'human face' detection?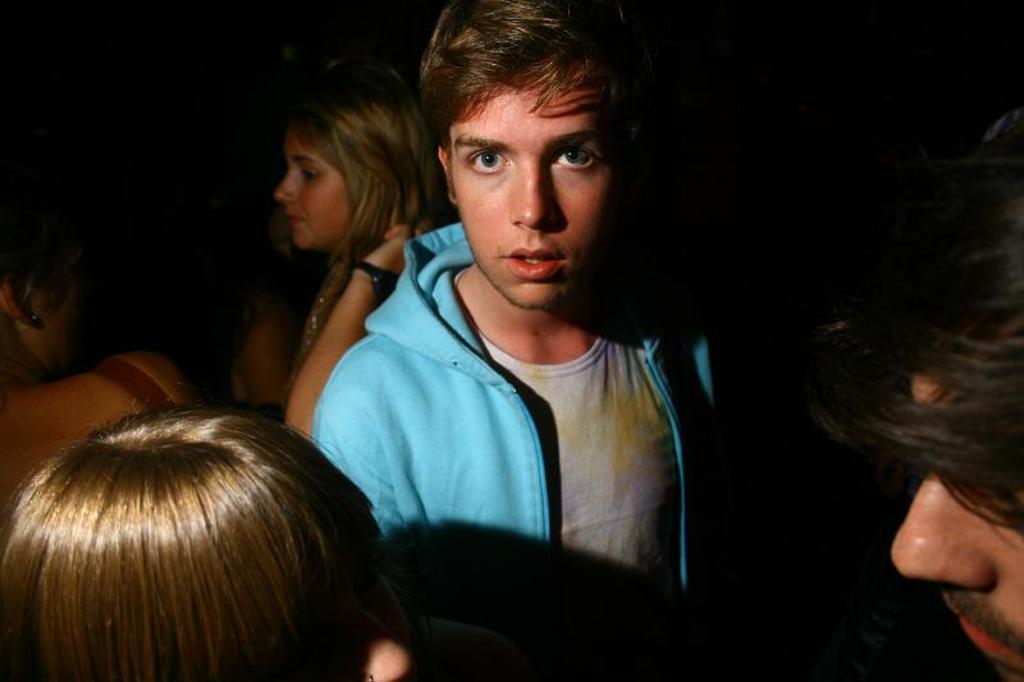
[x1=451, y1=58, x2=623, y2=311]
